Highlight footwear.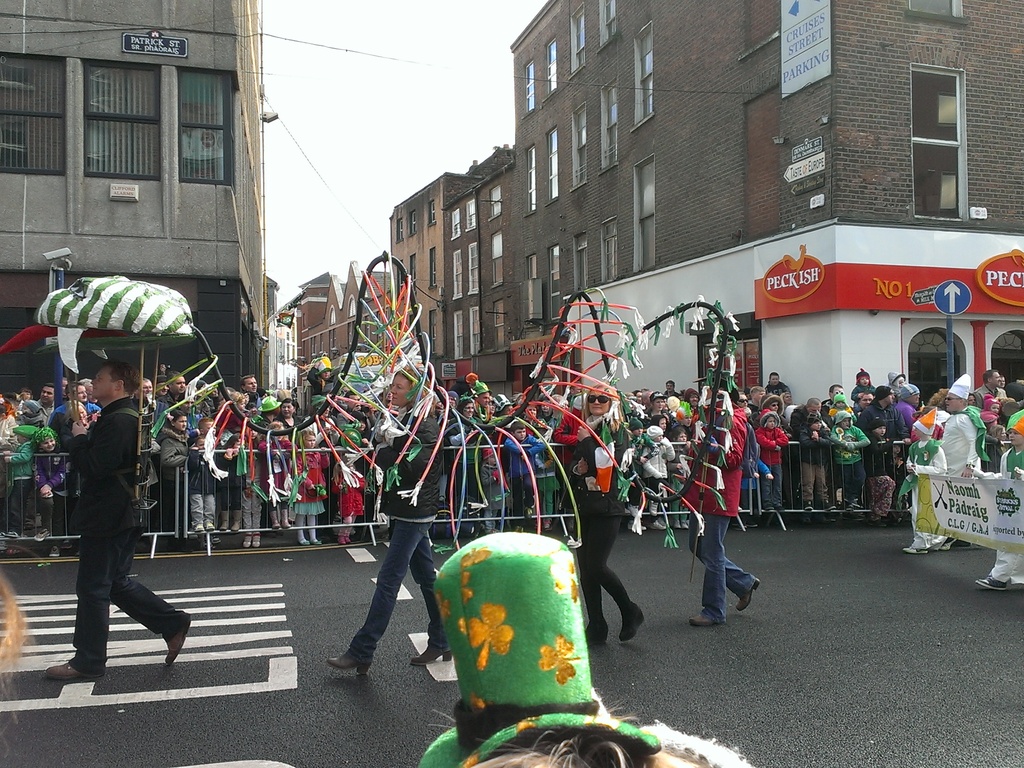
Highlighted region: {"left": 620, "top": 603, "right": 646, "bottom": 644}.
